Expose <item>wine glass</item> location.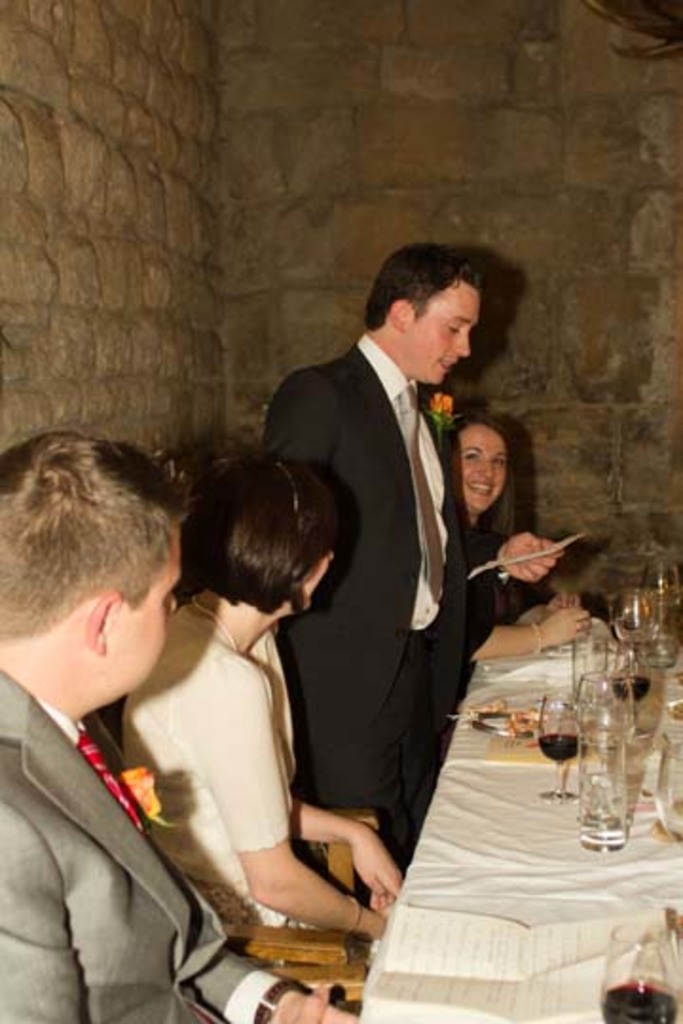
Exposed at 600 925 681 1022.
